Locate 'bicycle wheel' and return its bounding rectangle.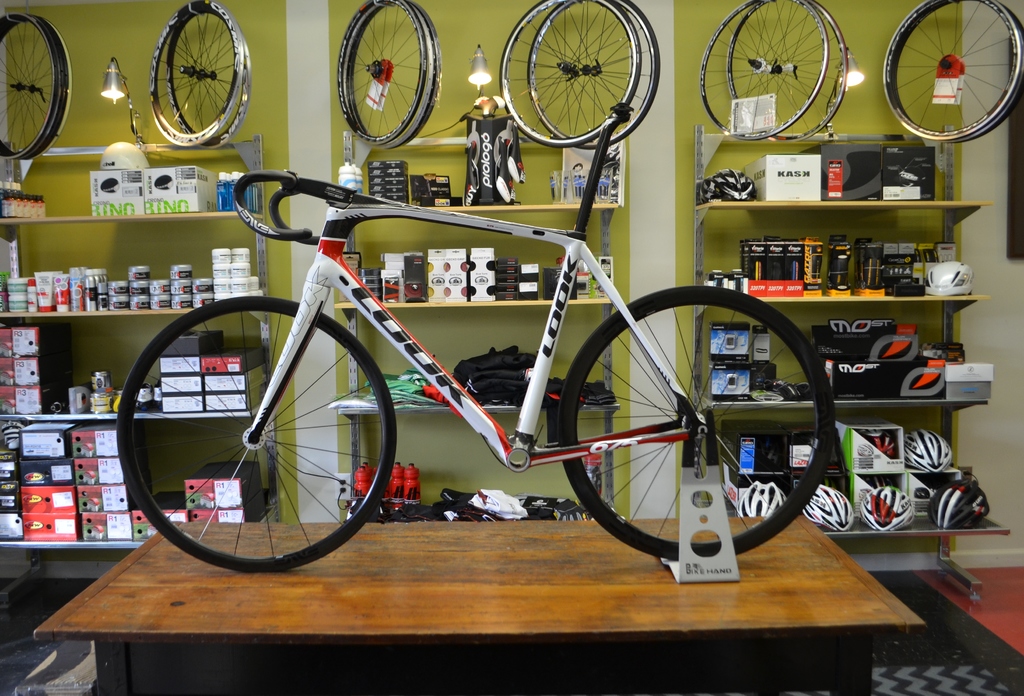
[x1=334, y1=0, x2=431, y2=148].
